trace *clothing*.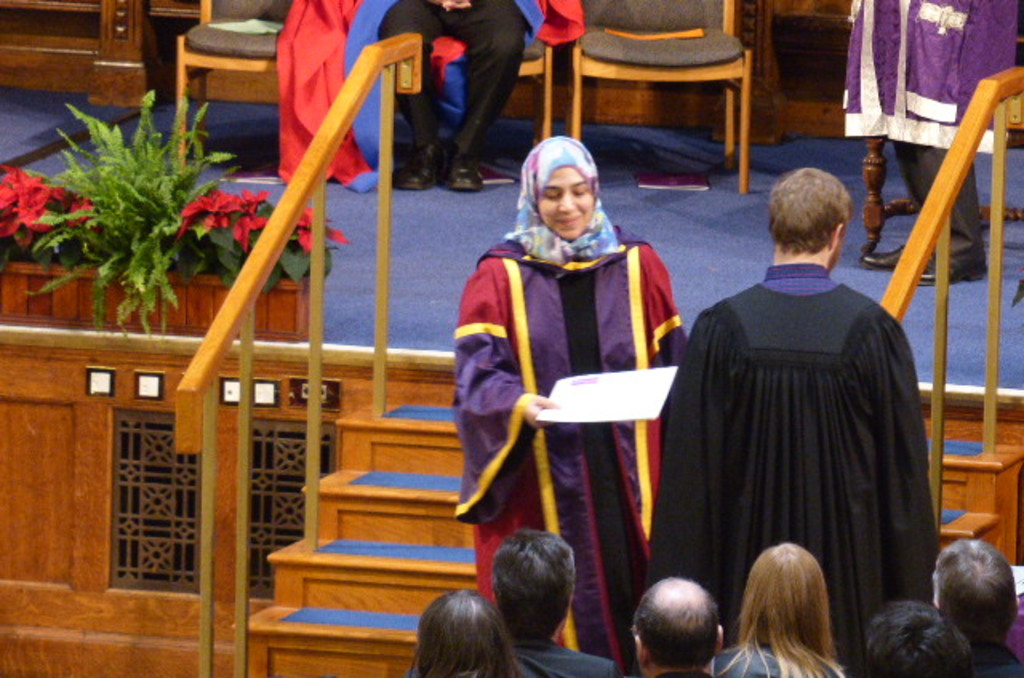
Traced to [left=707, top=648, right=848, bottom=676].
